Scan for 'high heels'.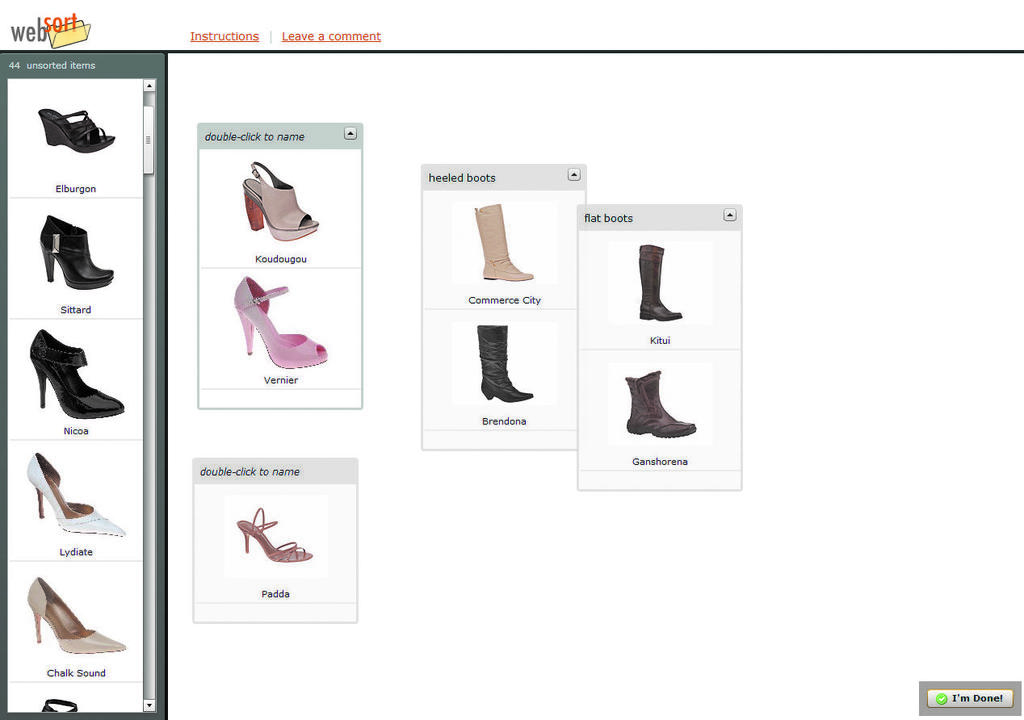
Scan result: box=[26, 579, 124, 651].
